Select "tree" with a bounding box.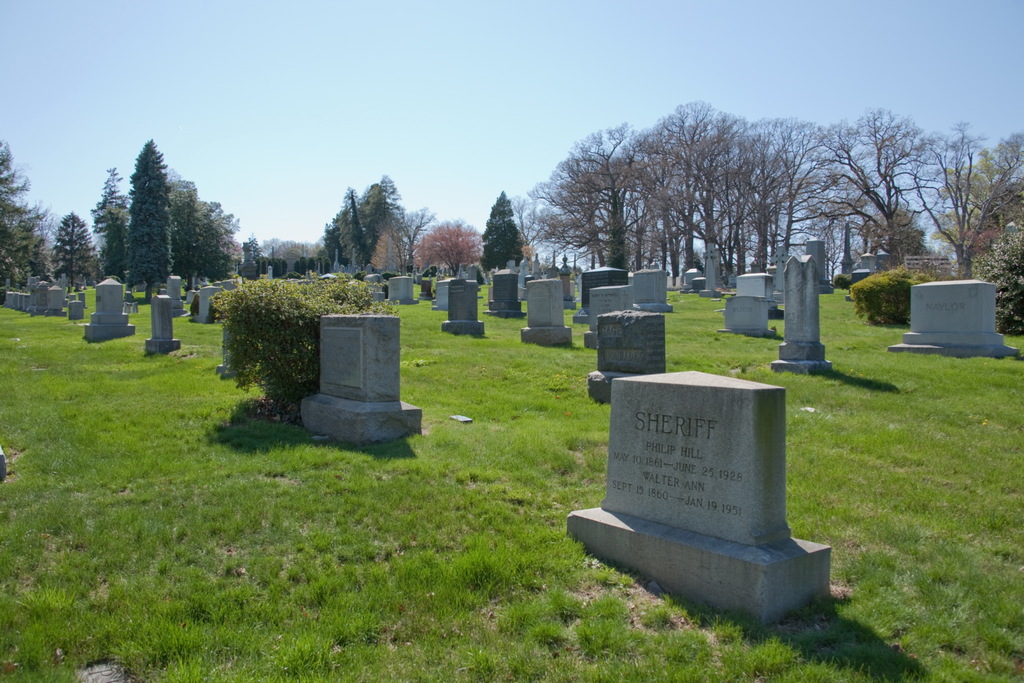
[226,220,328,275].
